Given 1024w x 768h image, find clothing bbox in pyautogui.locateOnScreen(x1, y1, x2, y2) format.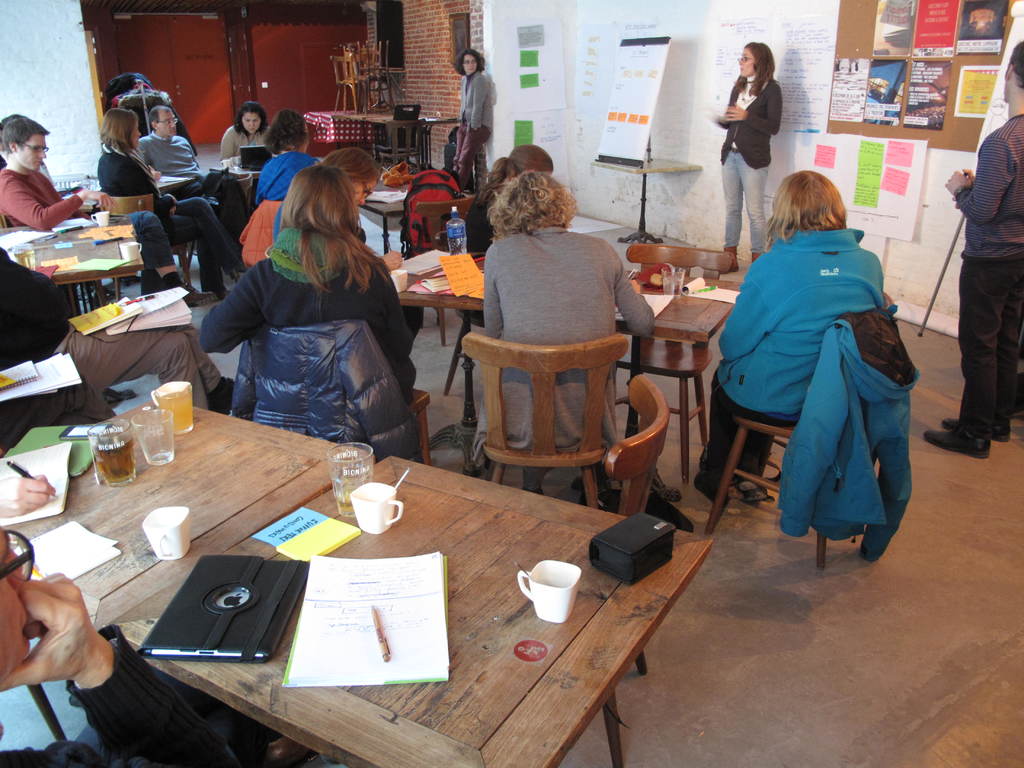
pyautogui.locateOnScreen(125, 208, 169, 286).
